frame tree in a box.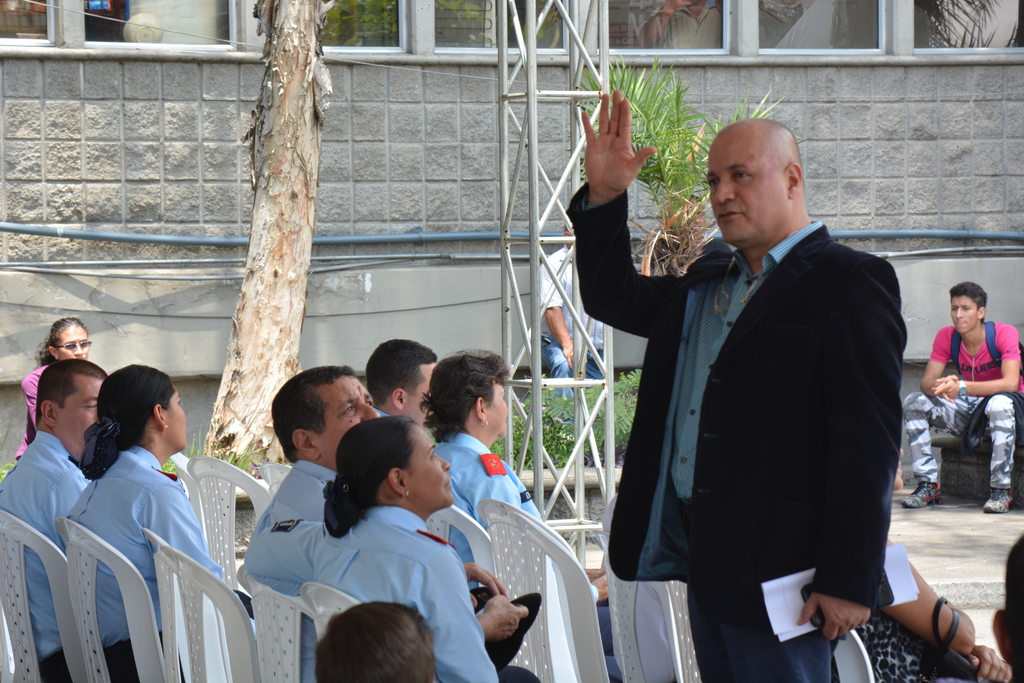
detection(200, 0, 335, 468).
